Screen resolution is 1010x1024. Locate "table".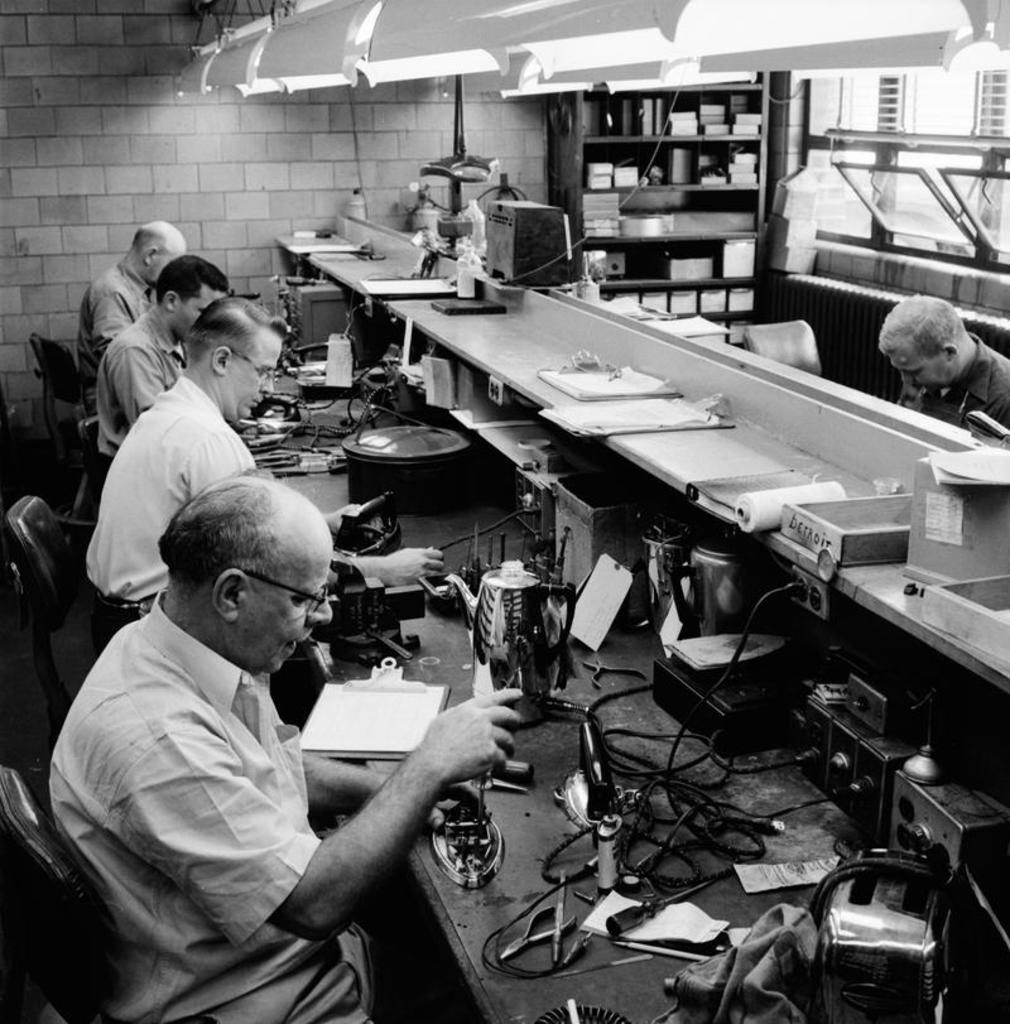
[232, 369, 896, 1023].
